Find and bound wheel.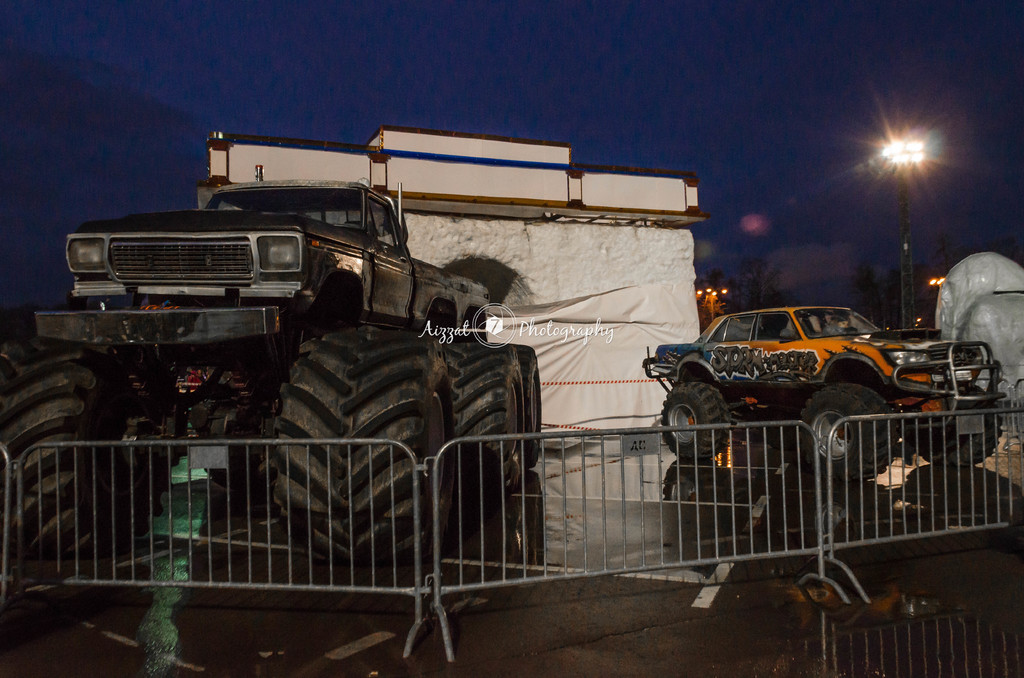
Bound: 252 309 467 610.
